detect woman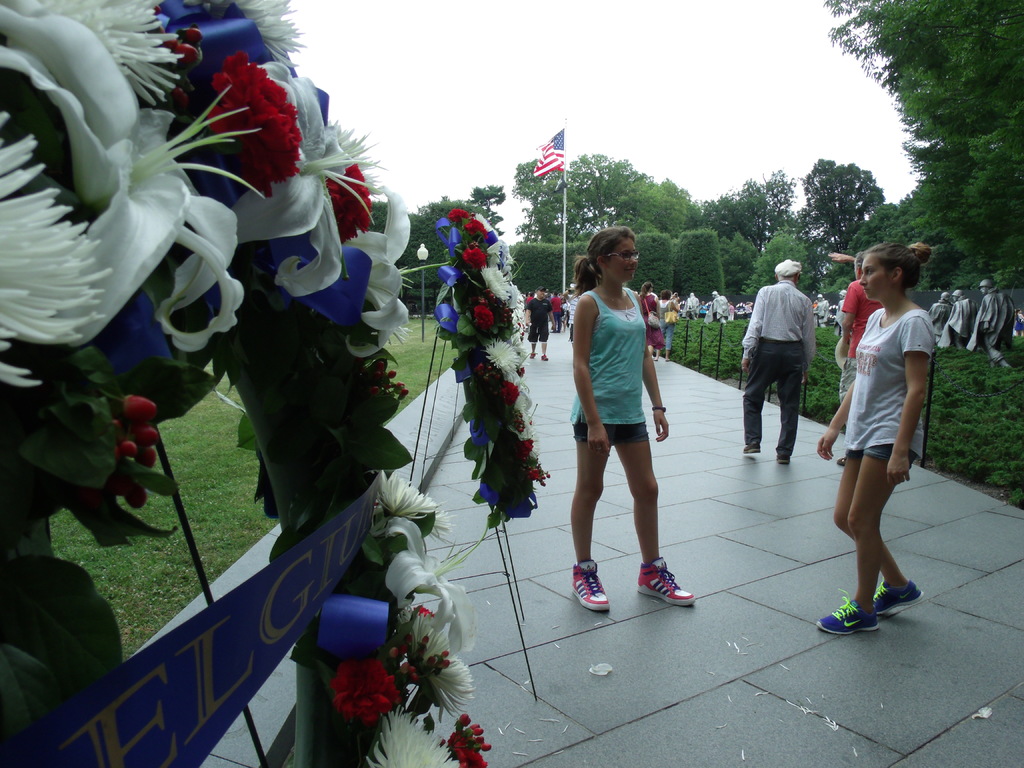
locate(637, 281, 664, 360)
